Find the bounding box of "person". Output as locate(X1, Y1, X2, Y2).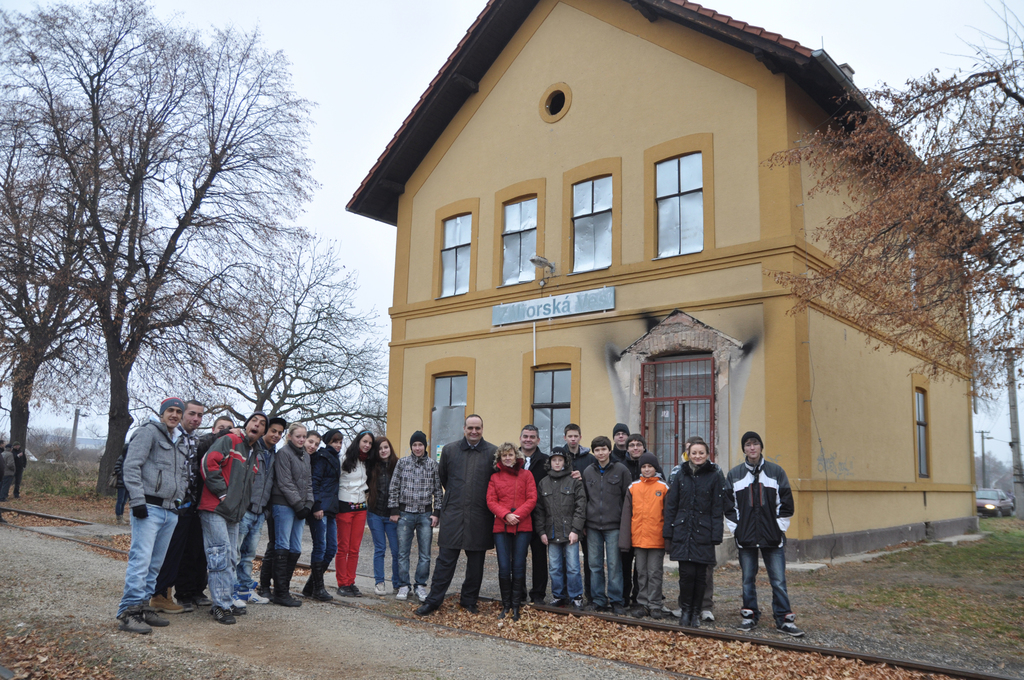
locate(0, 441, 17, 517).
